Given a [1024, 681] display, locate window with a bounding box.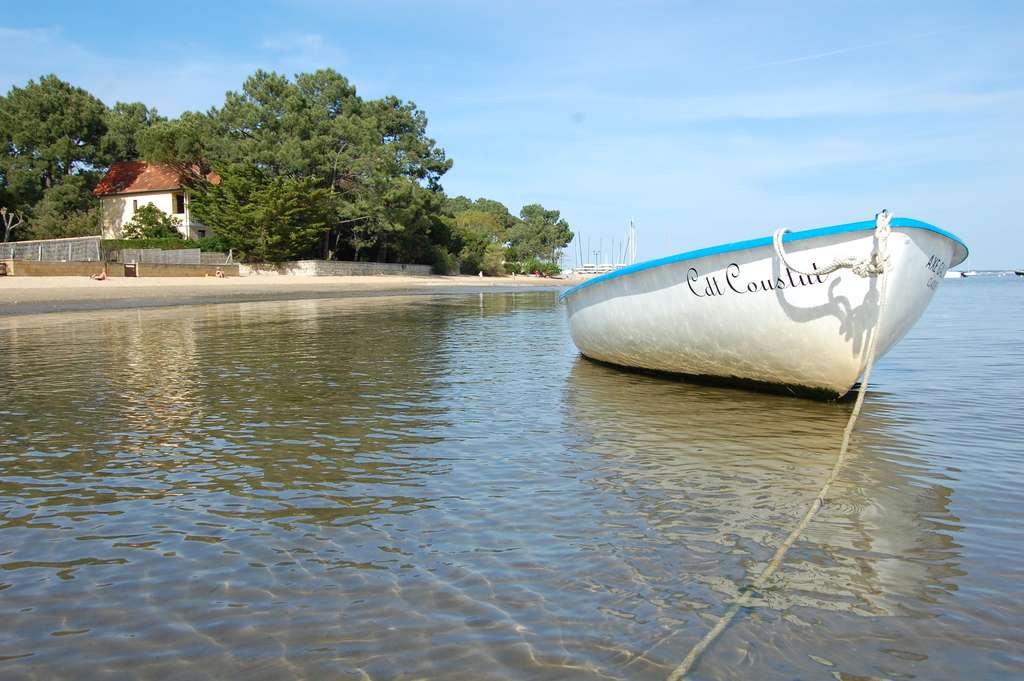
Located: pyautogui.locateOnScreen(131, 197, 139, 217).
